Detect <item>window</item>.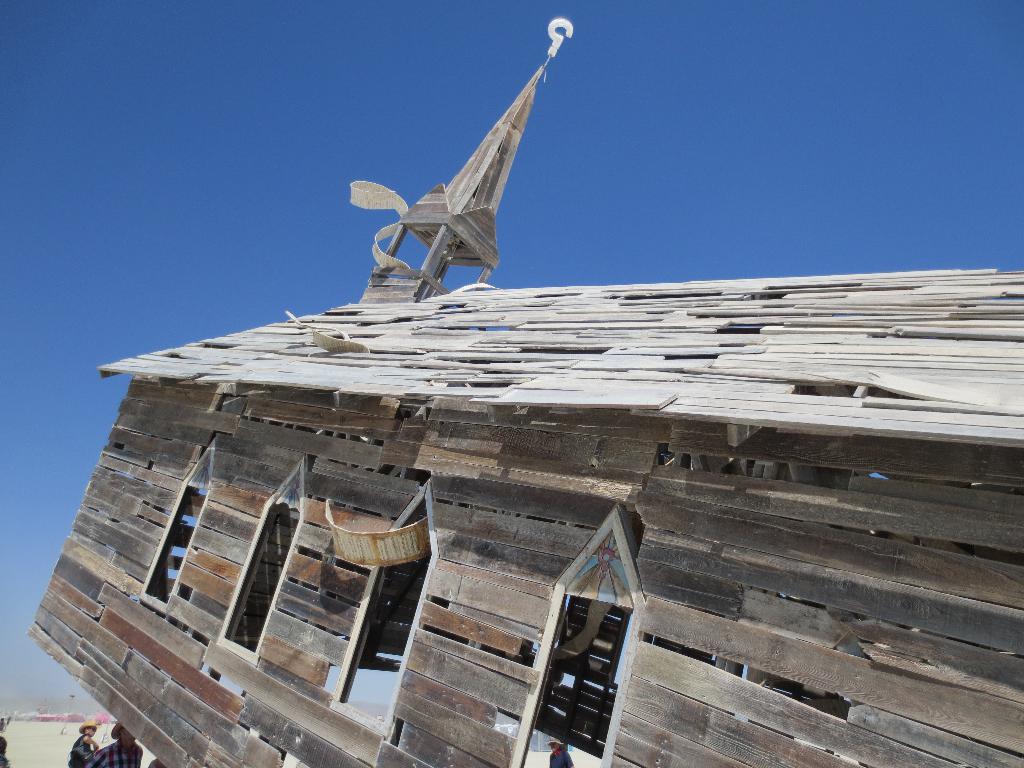
Detected at x1=517 y1=499 x2=652 y2=756.
